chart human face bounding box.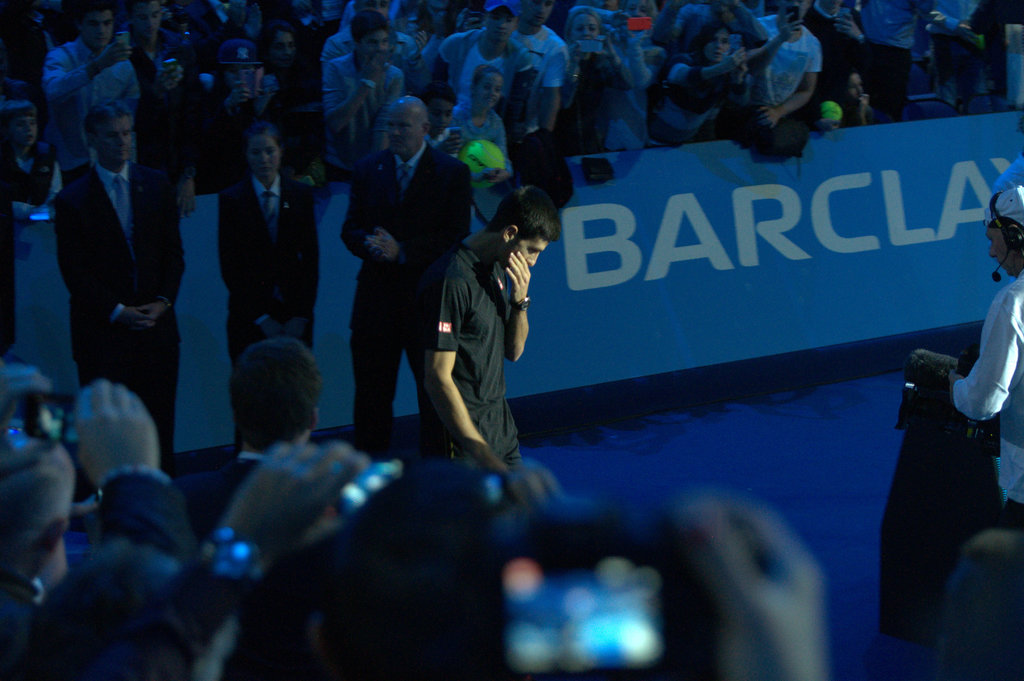
Charted: 488/8/515/48.
